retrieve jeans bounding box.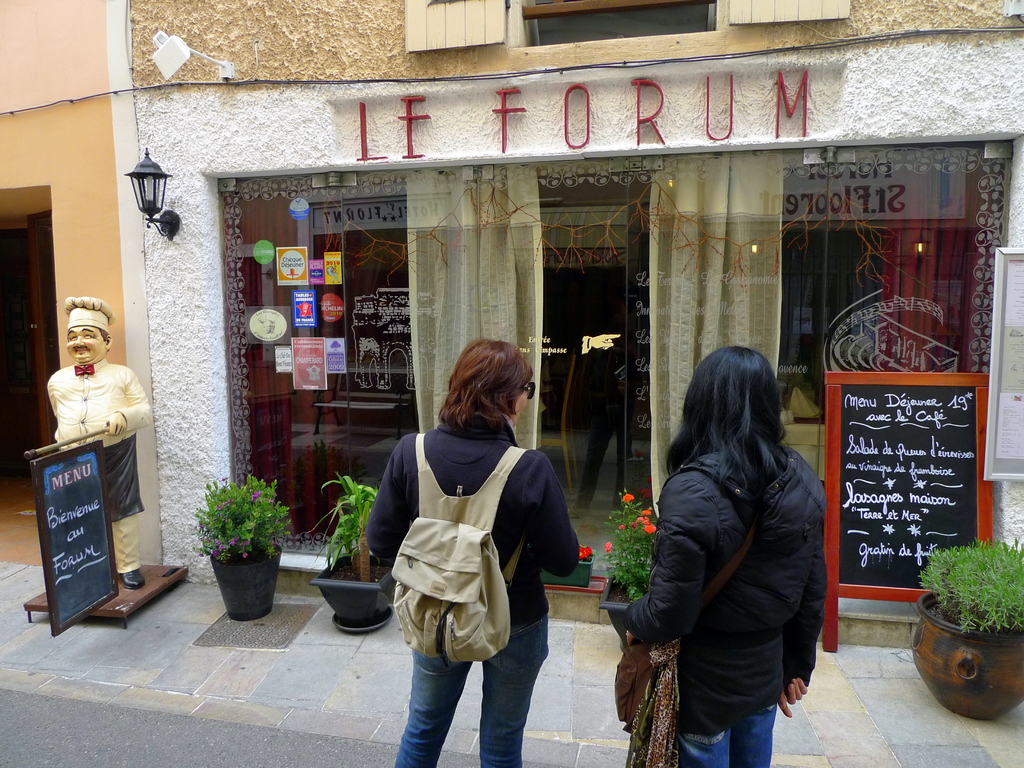
Bounding box: detection(382, 631, 551, 764).
